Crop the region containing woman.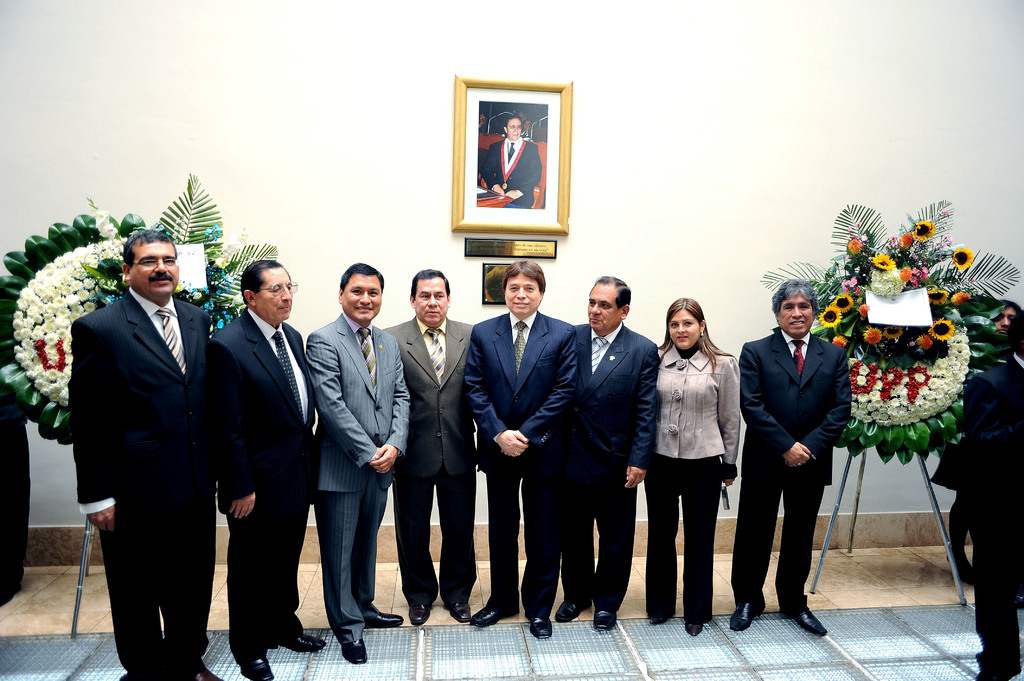
Crop region: x1=657, y1=307, x2=751, y2=609.
